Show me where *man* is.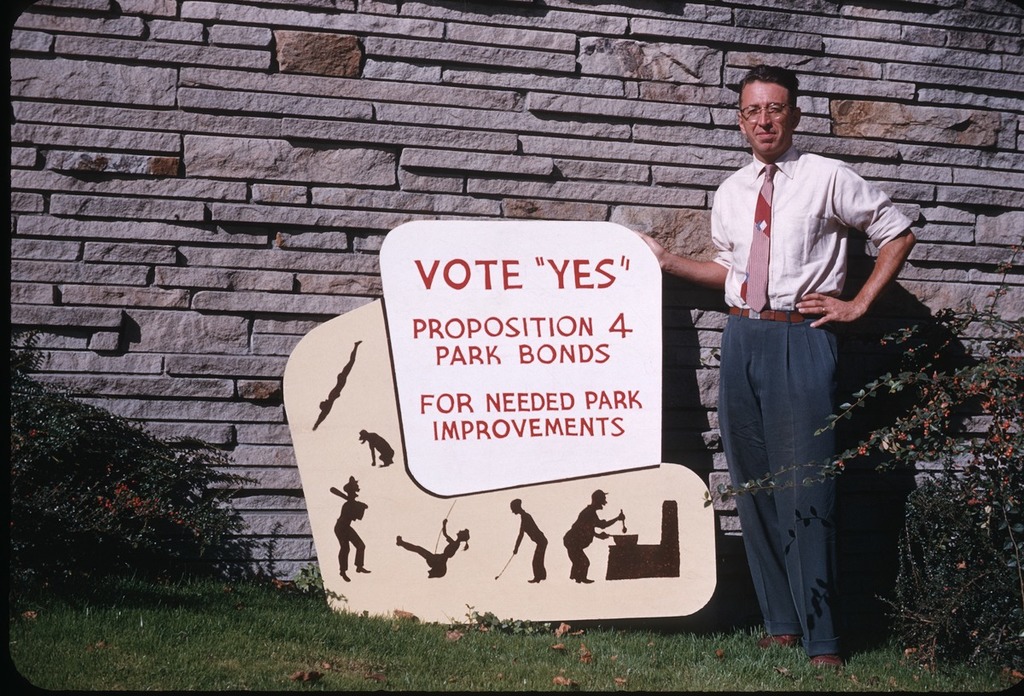
*man* is at x1=696 y1=69 x2=905 y2=665.
